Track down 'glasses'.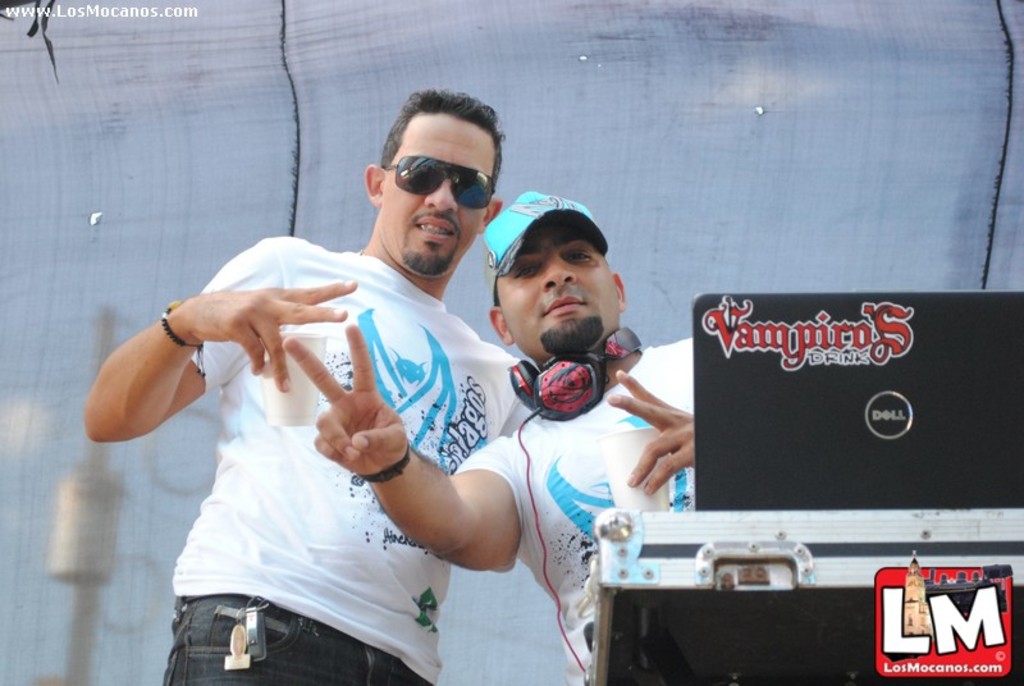
Tracked to box=[379, 154, 502, 207].
